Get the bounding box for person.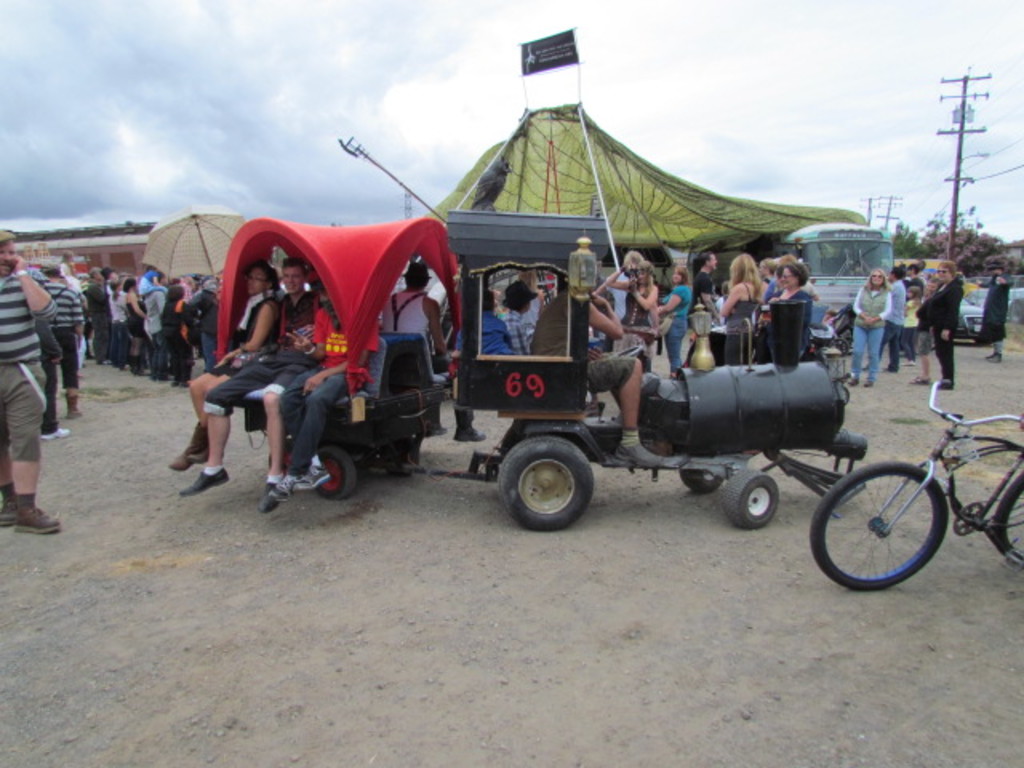
region(698, 248, 730, 350).
